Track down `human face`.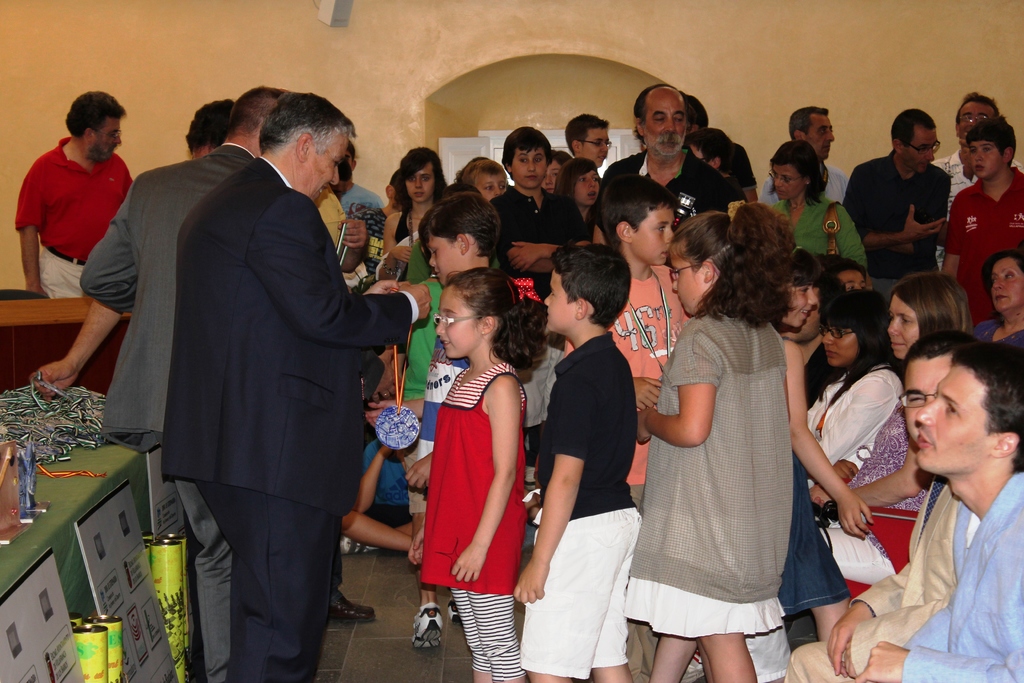
Tracked to rect(511, 139, 550, 179).
